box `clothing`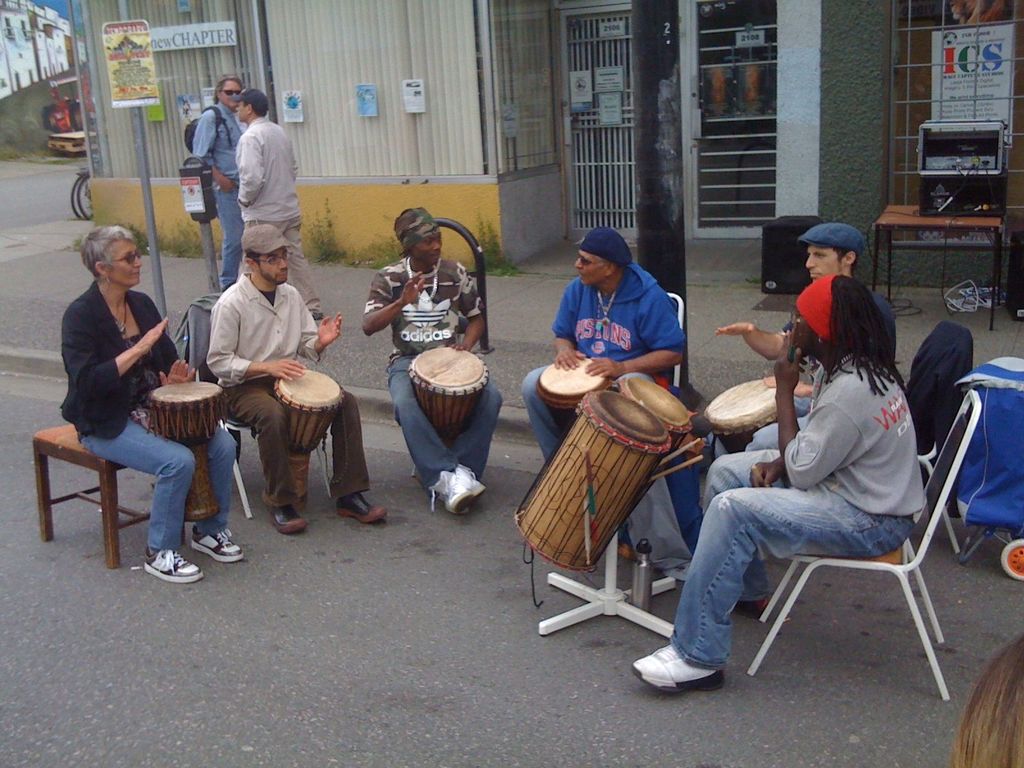
[x1=524, y1=246, x2=683, y2=465]
